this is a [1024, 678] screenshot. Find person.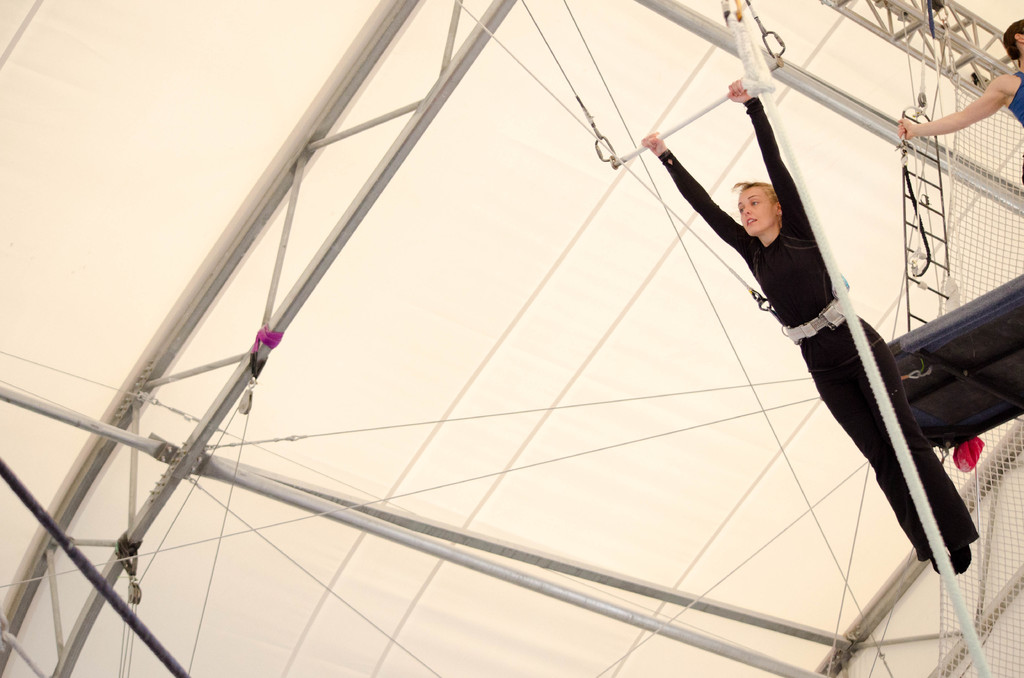
Bounding box: box(621, 46, 993, 581).
